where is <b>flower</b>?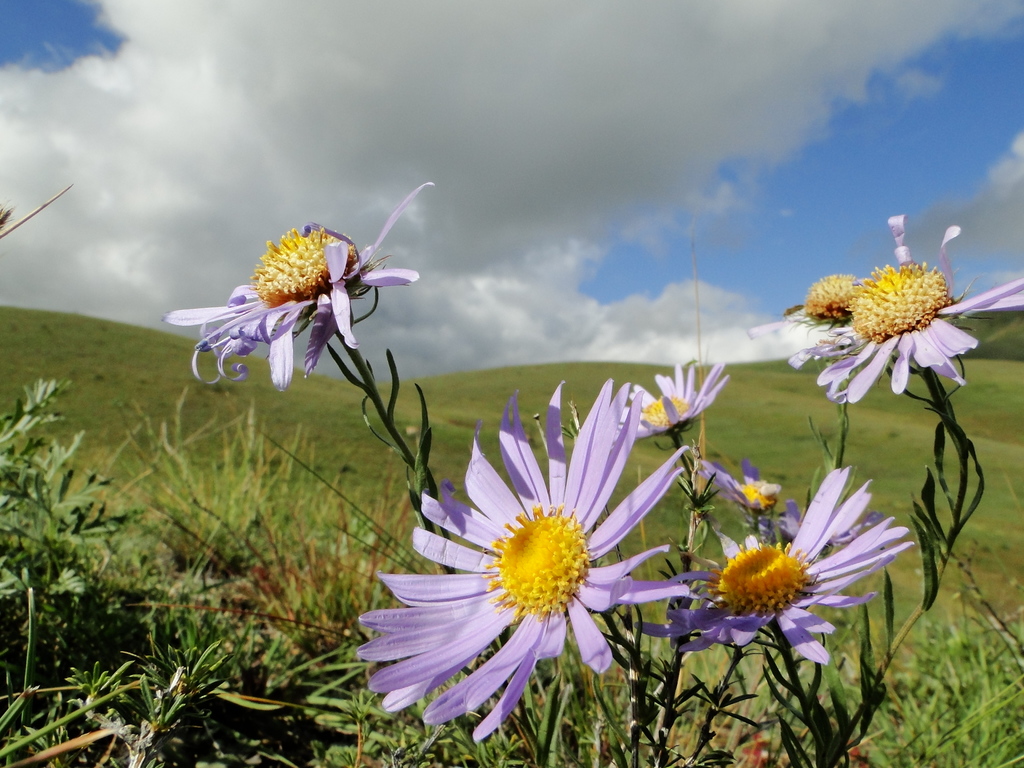
<region>163, 179, 435, 393</region>.
